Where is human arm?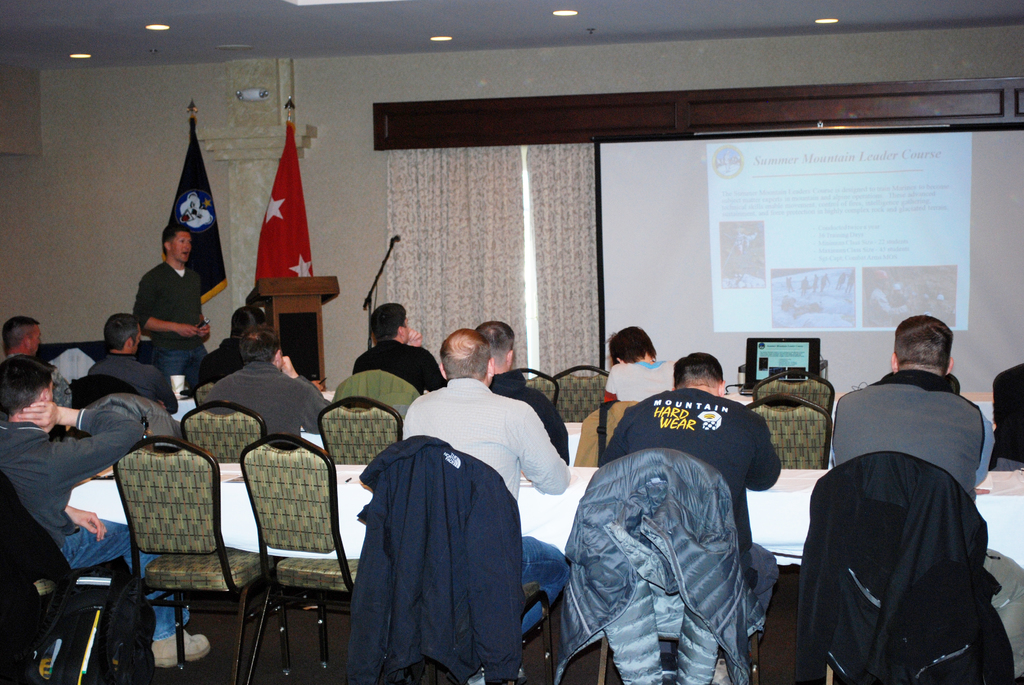
(left=181, top=282, right=216, bottom=344).
